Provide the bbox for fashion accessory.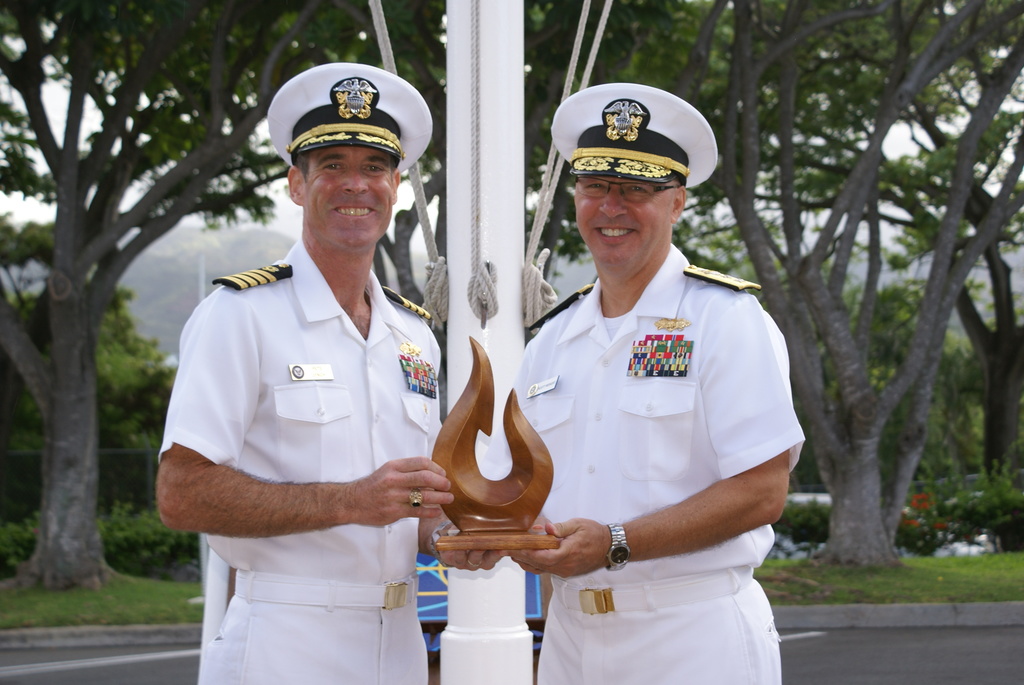
<bbox>410, 489, 422, 506</bbox>.
